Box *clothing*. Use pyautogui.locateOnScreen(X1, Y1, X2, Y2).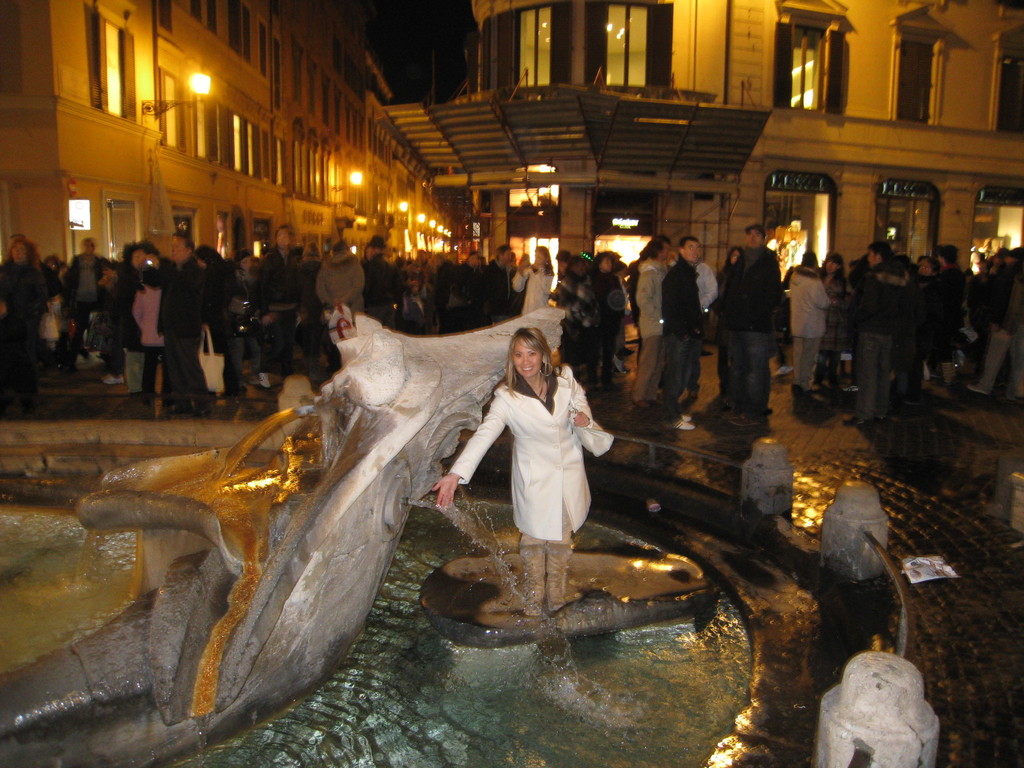
pyautogui.locateOnScreen(140, 253, 206, 409).
